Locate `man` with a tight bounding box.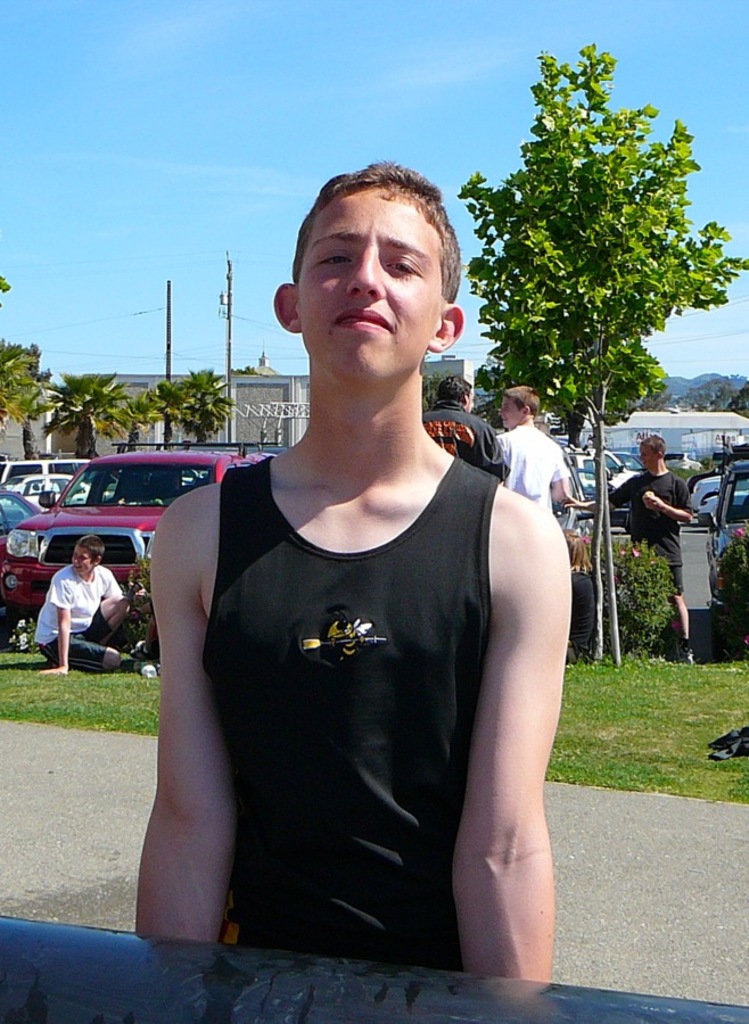
box(32, 537, 132, 676).
